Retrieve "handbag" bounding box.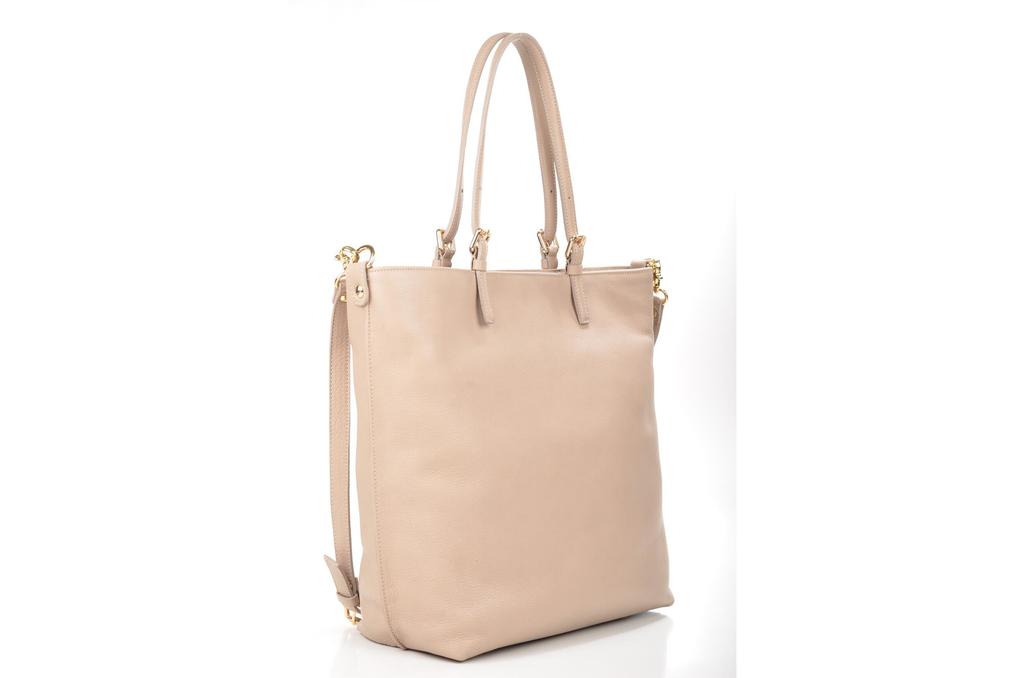
Bounding box: region(323, 26, 680, 666).
